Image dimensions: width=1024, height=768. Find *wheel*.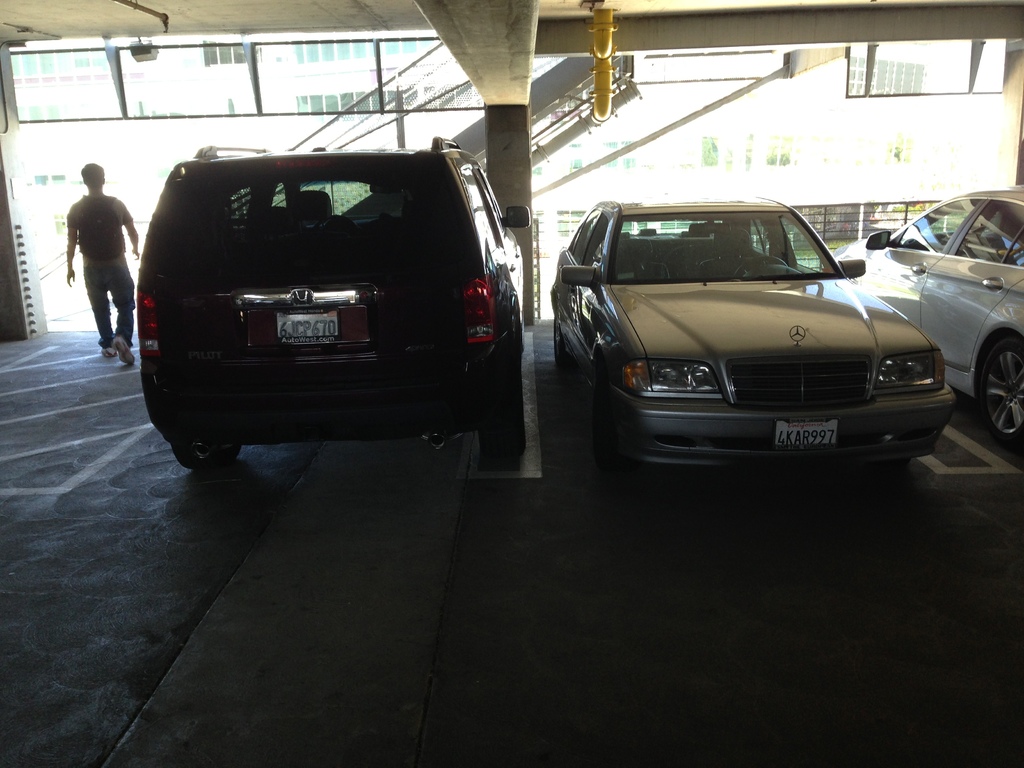
l=733, t=255, r=787, b=280.
